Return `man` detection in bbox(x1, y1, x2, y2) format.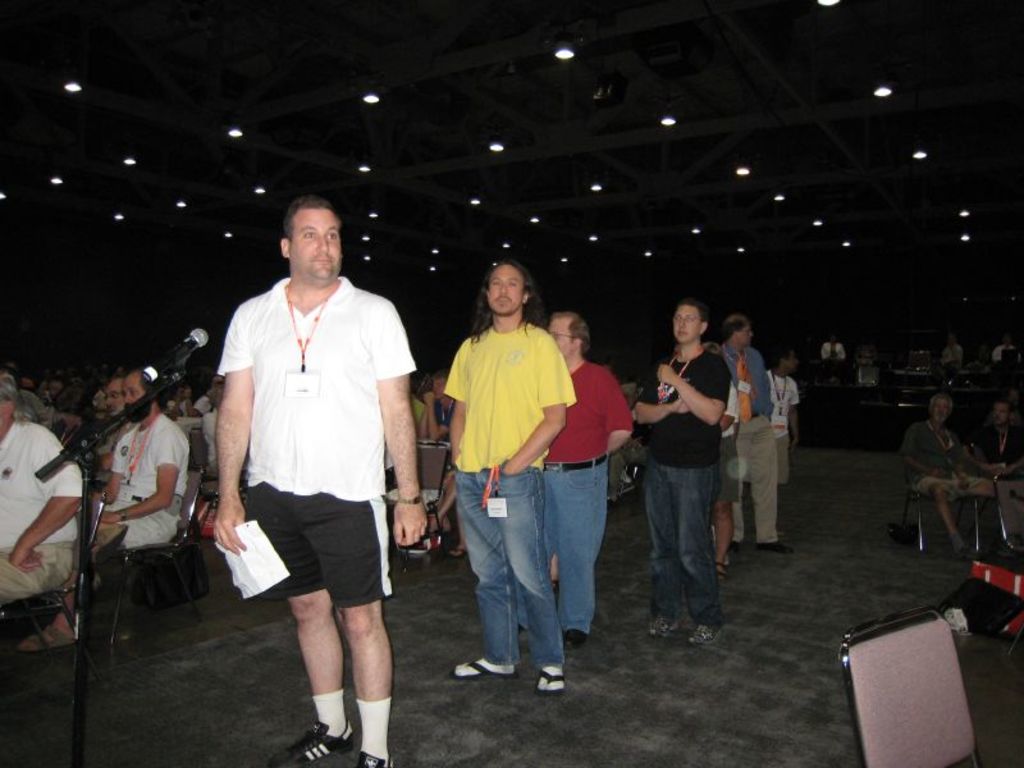
bbox(701, 307, 778, 584).
